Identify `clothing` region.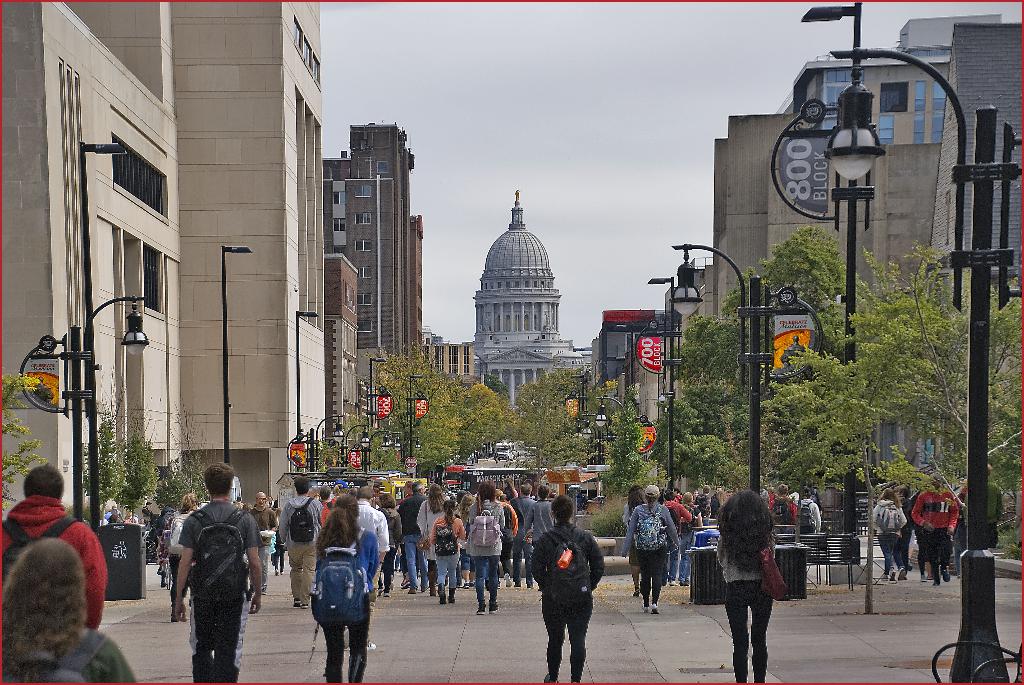
Region: [320, 498, 337, 519].
